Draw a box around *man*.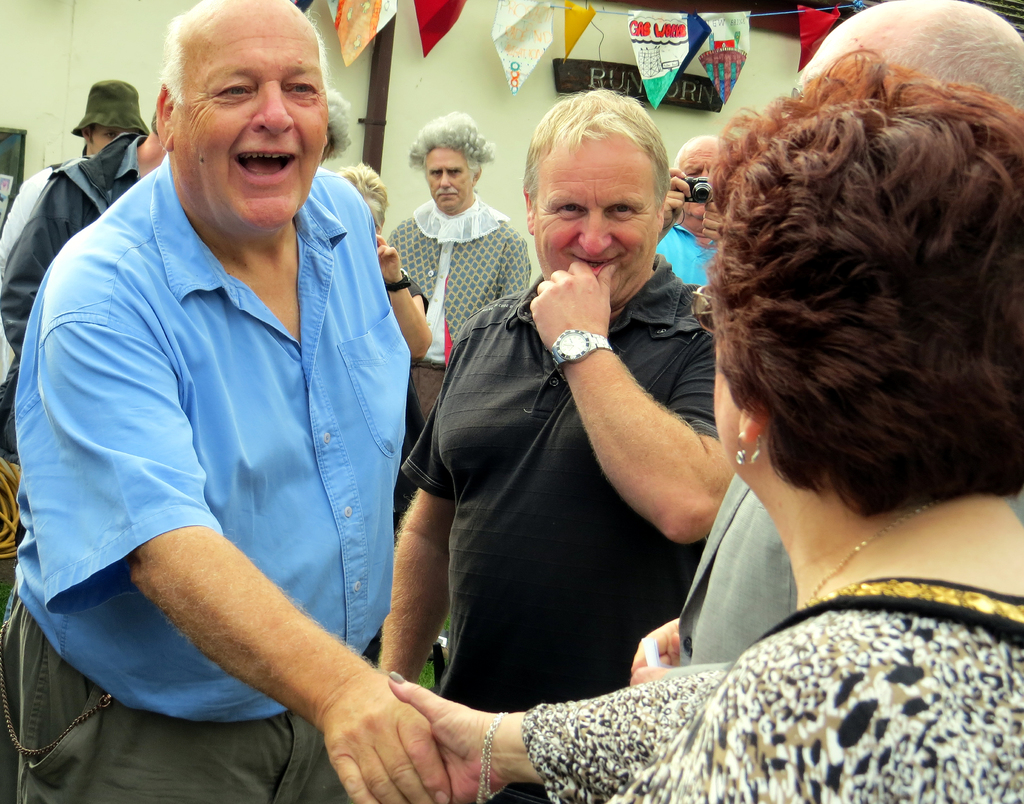
0 76 166 396.
